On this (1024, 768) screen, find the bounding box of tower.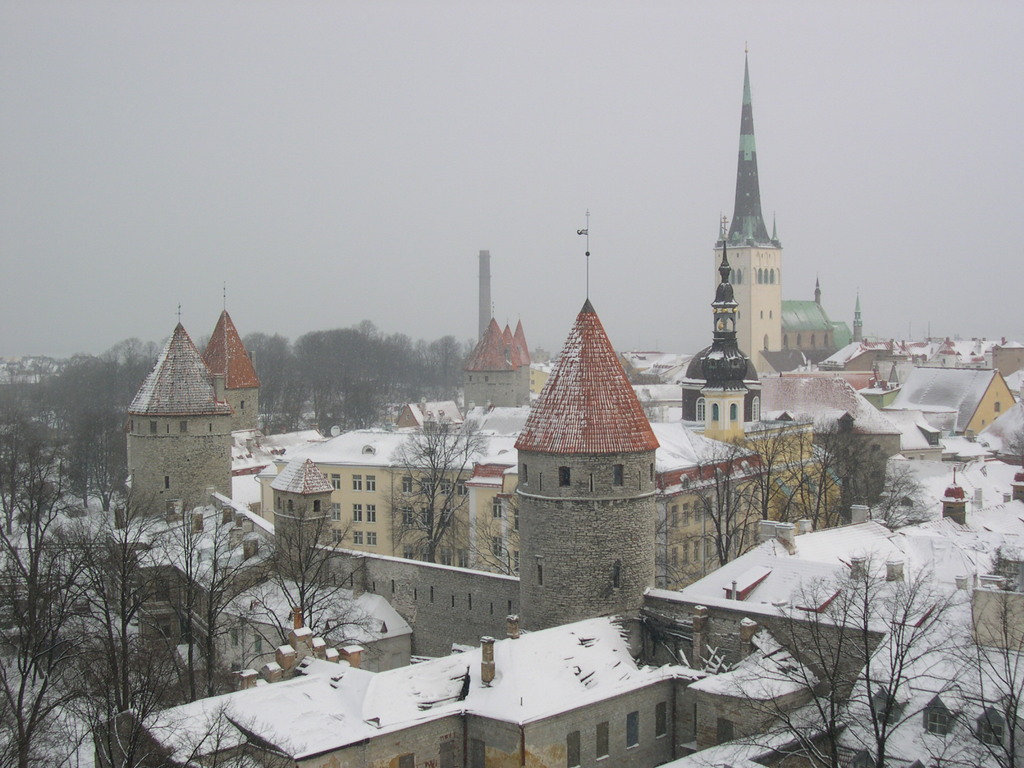
Bounding box: select_region(685, 245, 768, 435).
